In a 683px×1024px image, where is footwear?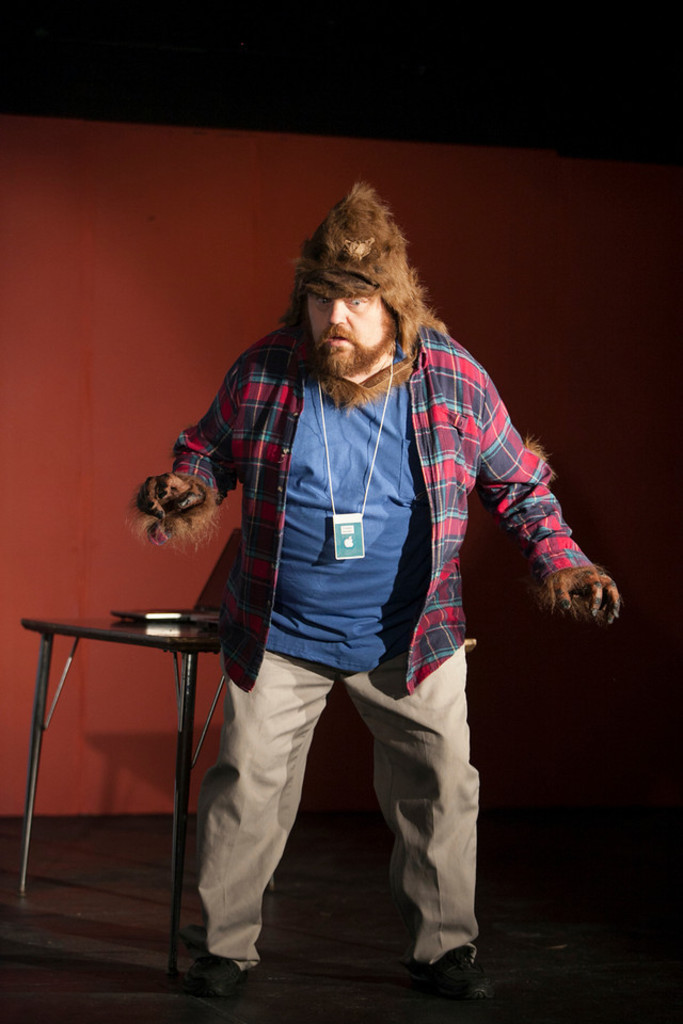
[185, 953, 248, 1002].
